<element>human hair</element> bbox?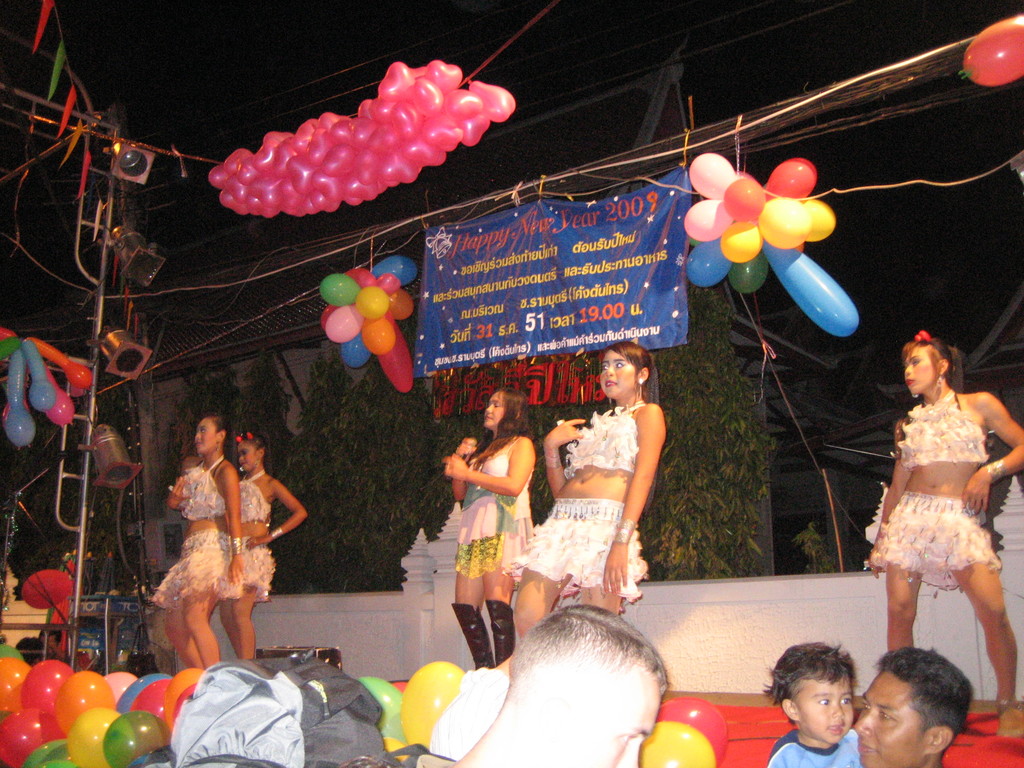
crop(878, 639, 975, 743)
